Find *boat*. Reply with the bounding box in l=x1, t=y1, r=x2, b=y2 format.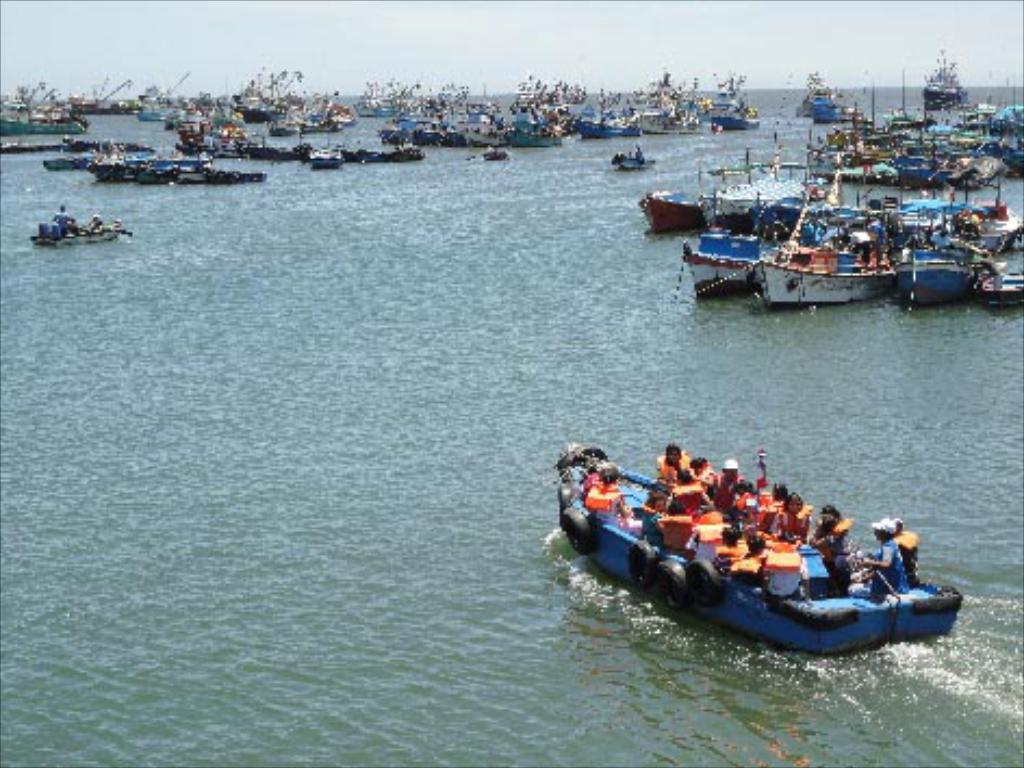
l=558, t=430, r=963, b=649.
